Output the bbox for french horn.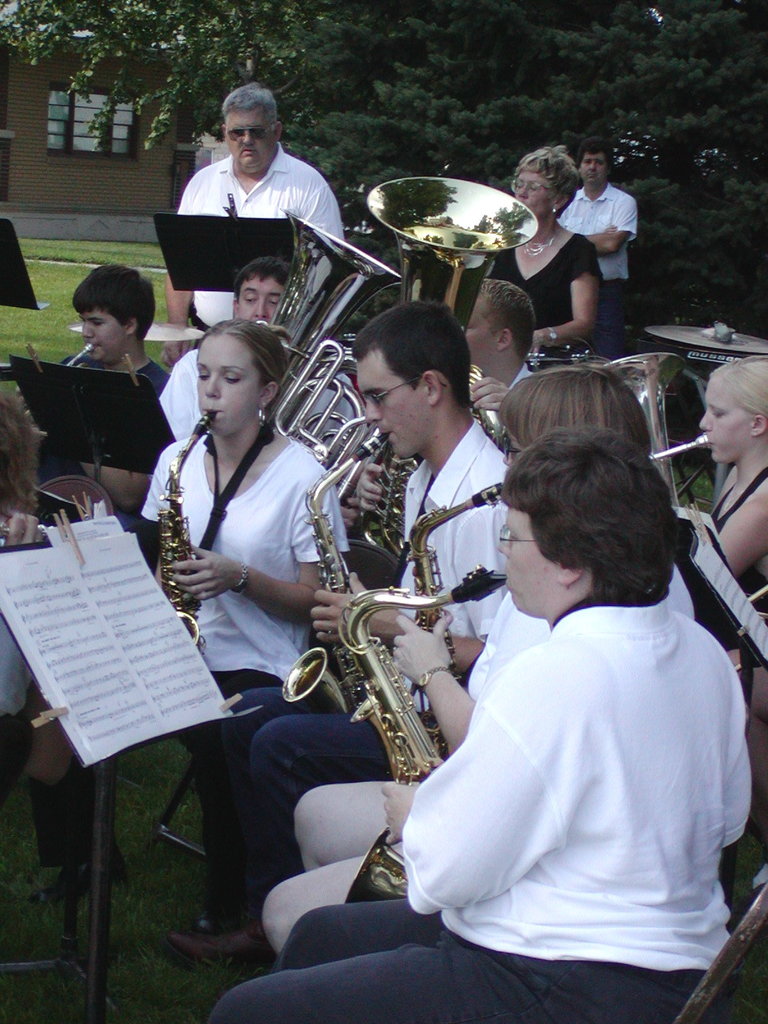
(x1=245, y1=204, x2=406, y2=489).
